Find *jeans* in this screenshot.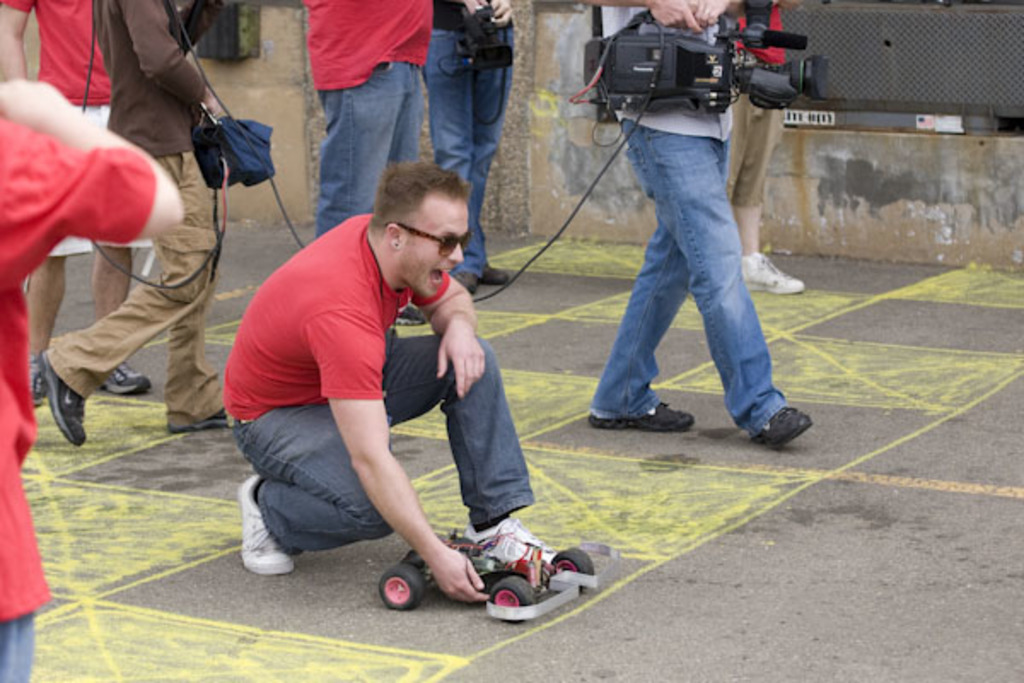
The bounding box for *jeans* is (420, 27, 517, 282).
